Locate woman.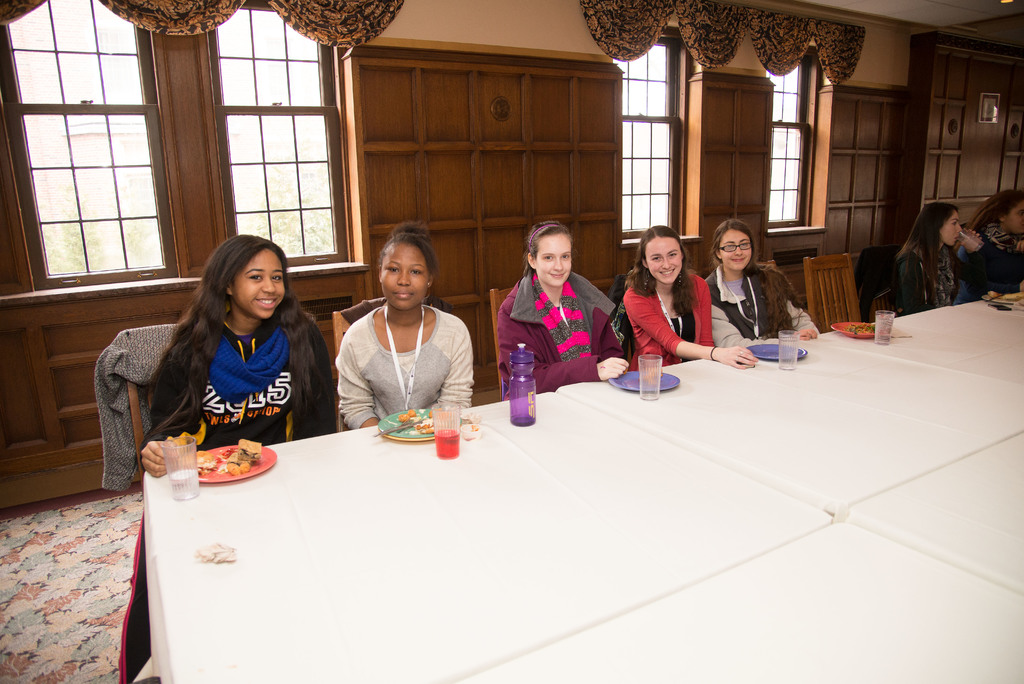
Bounding box: select_region(120, 225, 340, 477).
